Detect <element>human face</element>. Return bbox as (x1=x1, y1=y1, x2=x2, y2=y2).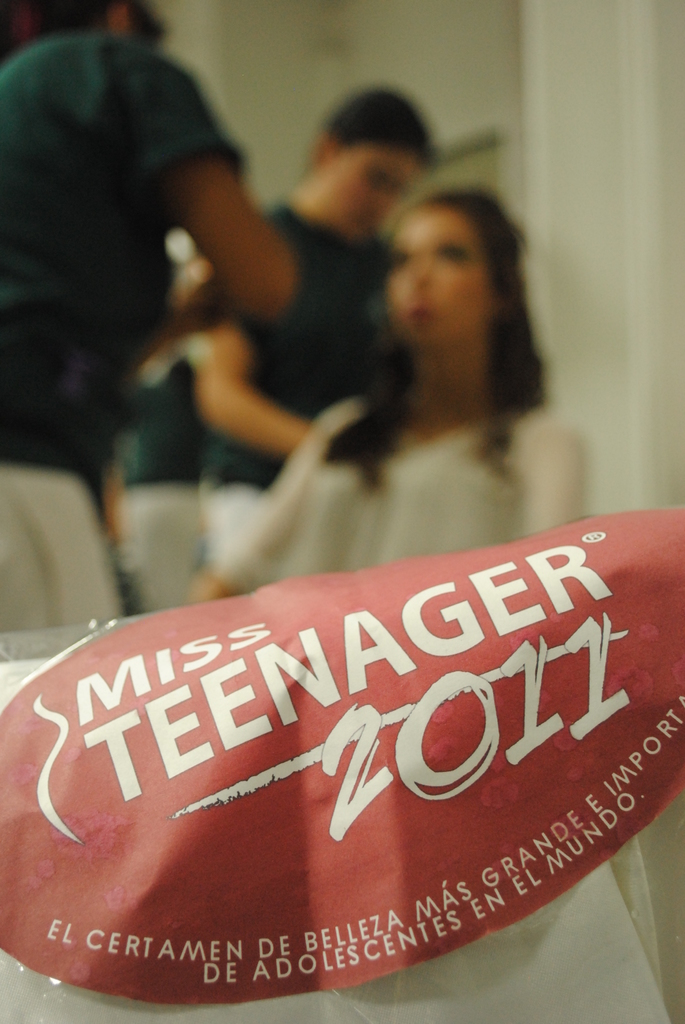
(x1=326, y1=145, x2=421, y2=237).
